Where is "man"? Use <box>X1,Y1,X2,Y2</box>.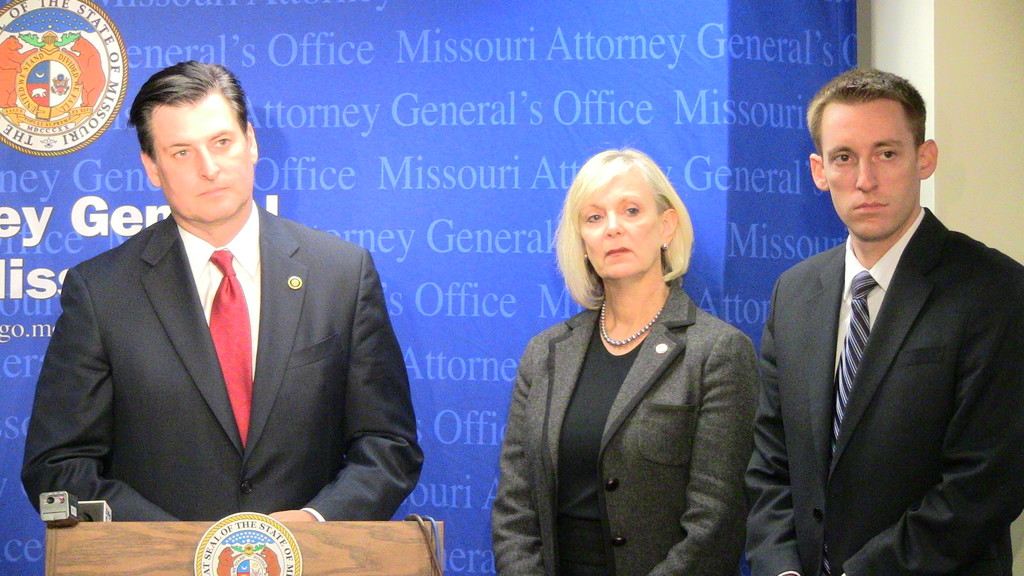
<box>26,57,428,525</box>.
